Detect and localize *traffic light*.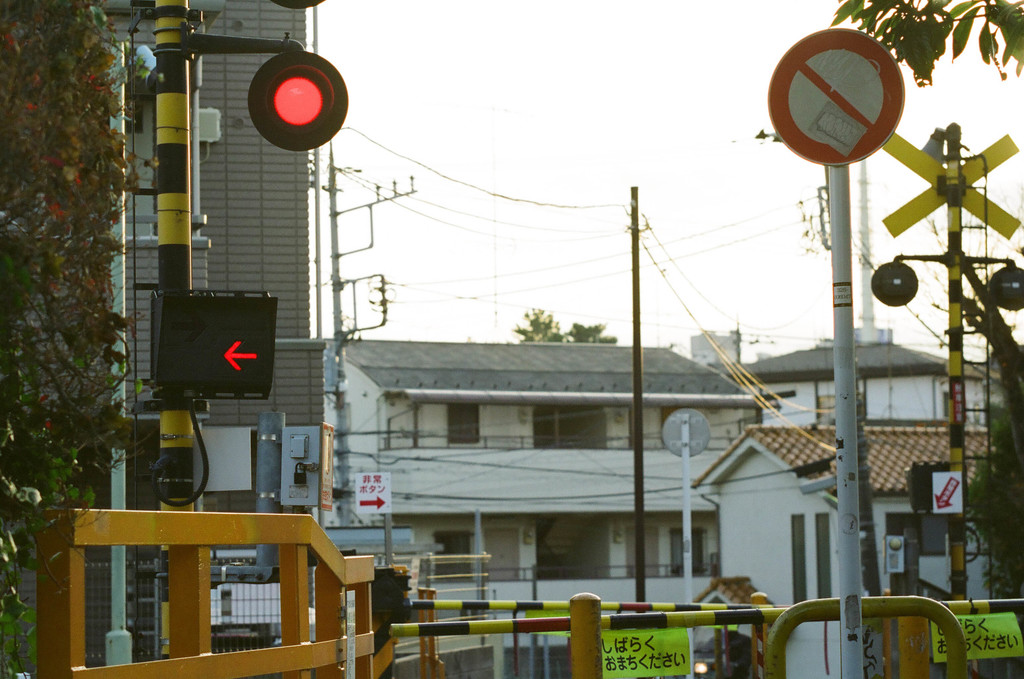
Localized at <bbox>247, 49, 349, 152</bbox>.
